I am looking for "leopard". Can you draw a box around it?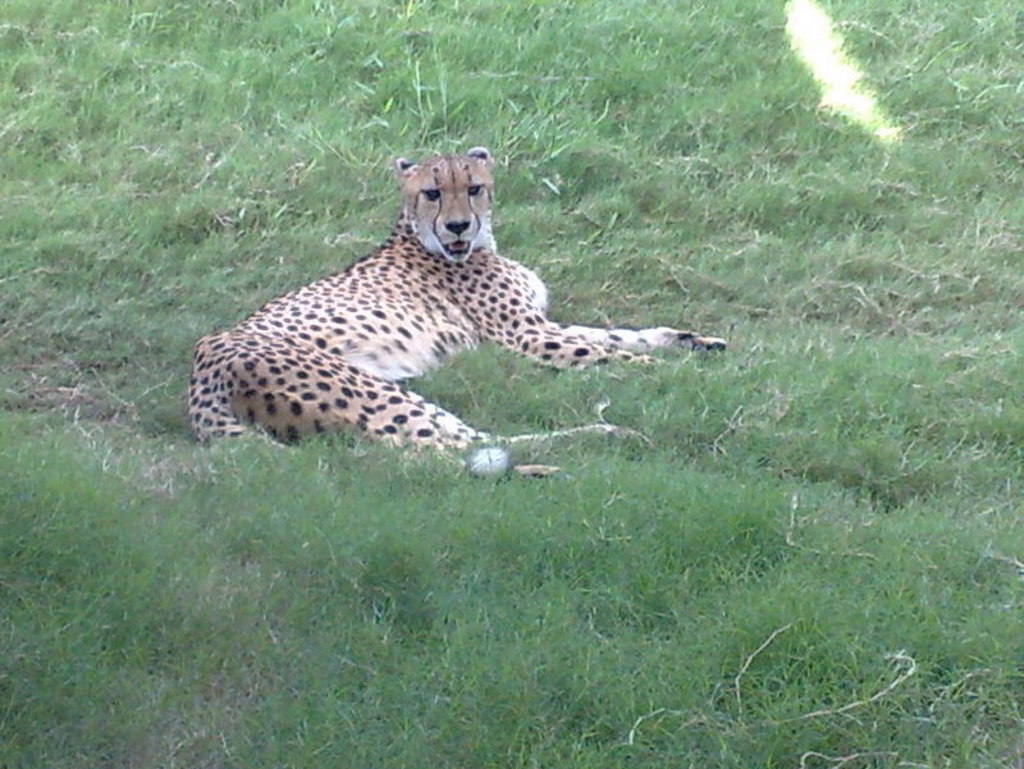
Sure, the bounding box is bbox=(189, 148, 733, 479).
